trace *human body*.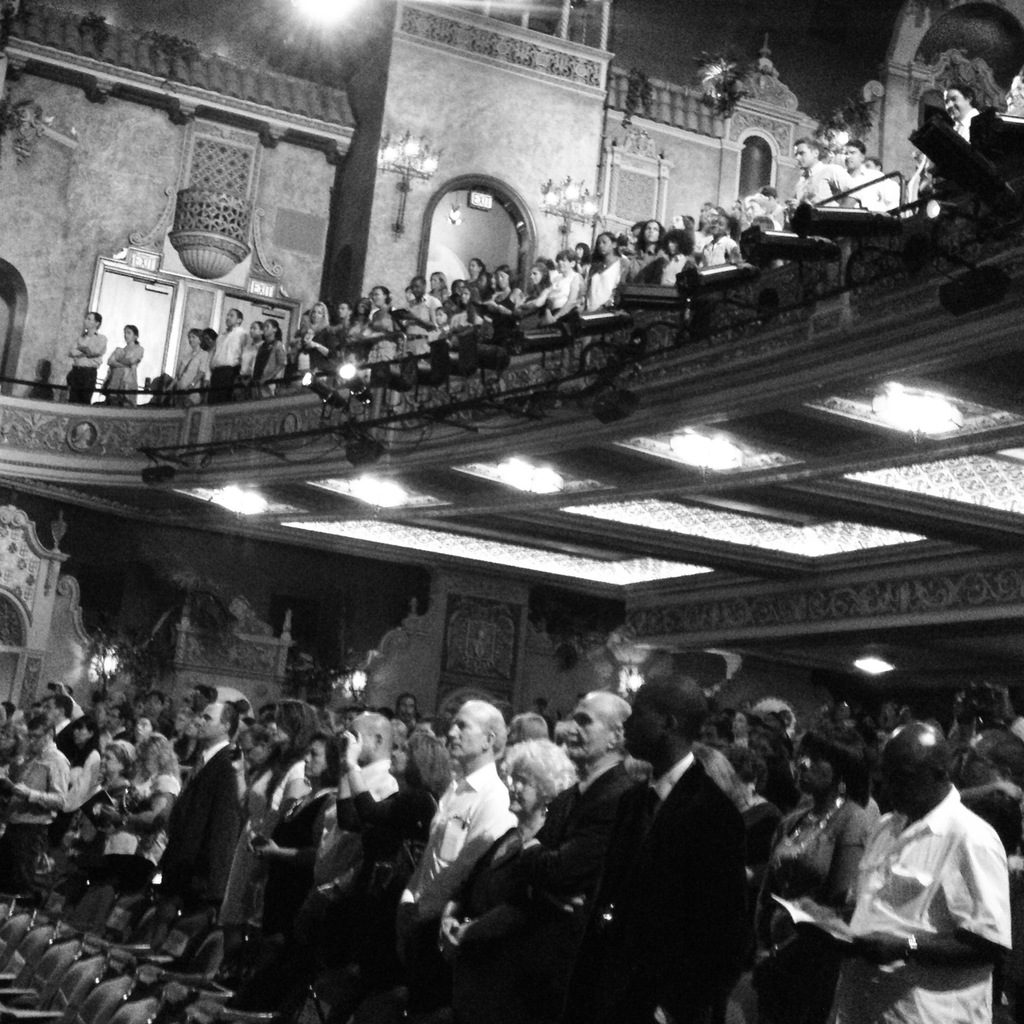
Traced to 618,214,671,269.
